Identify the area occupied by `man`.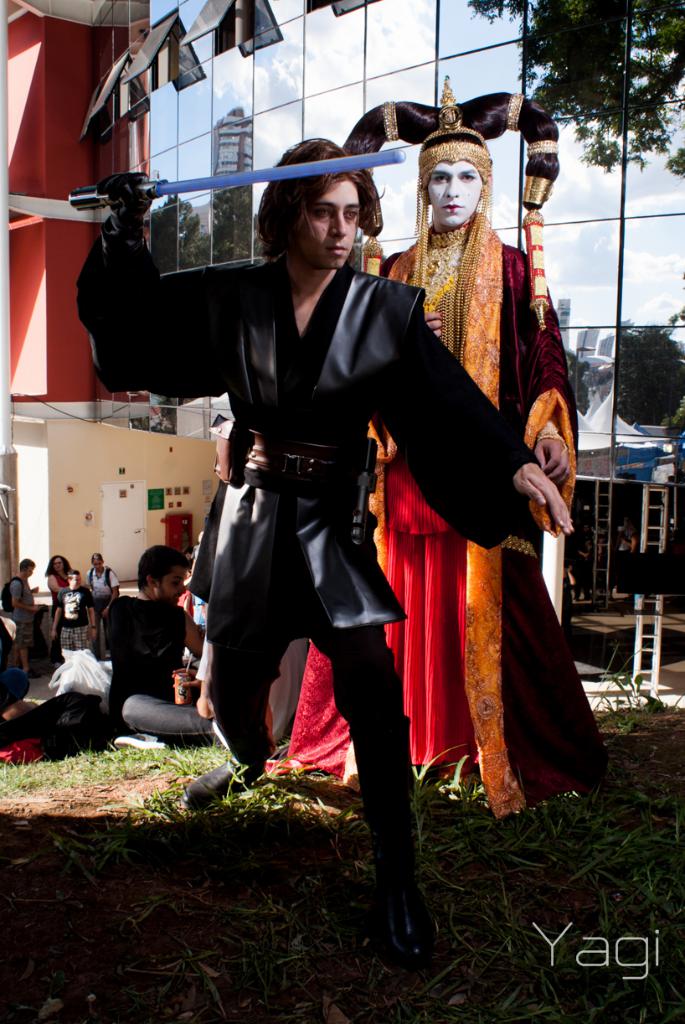
Area: [0, 552, 43, 672].
